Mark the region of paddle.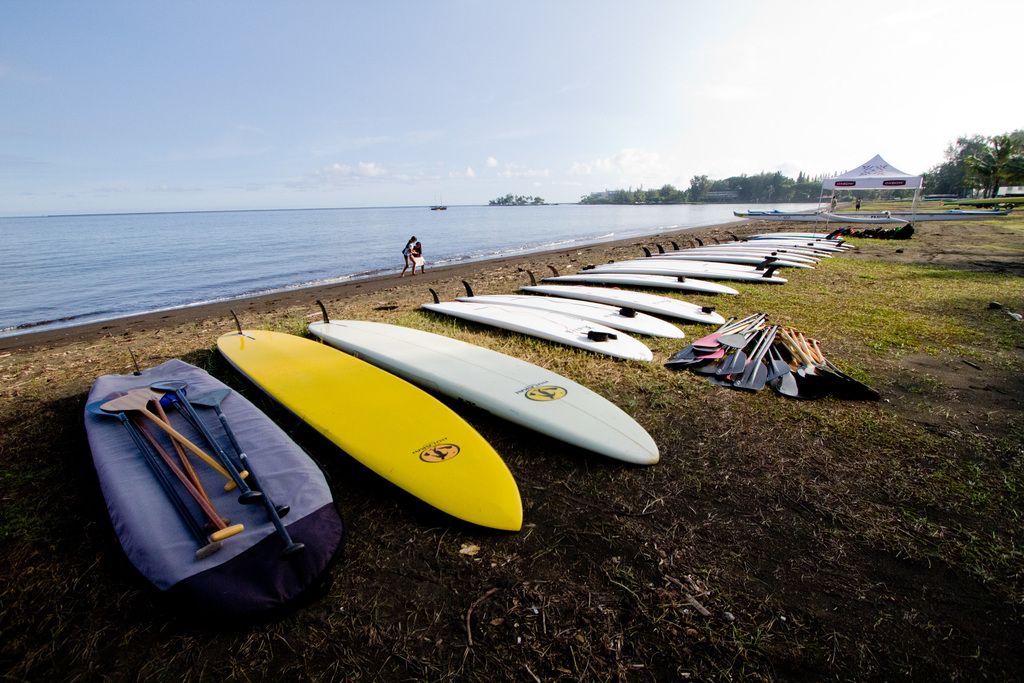
Region: <region>131, 386, 228, 528</region>.
